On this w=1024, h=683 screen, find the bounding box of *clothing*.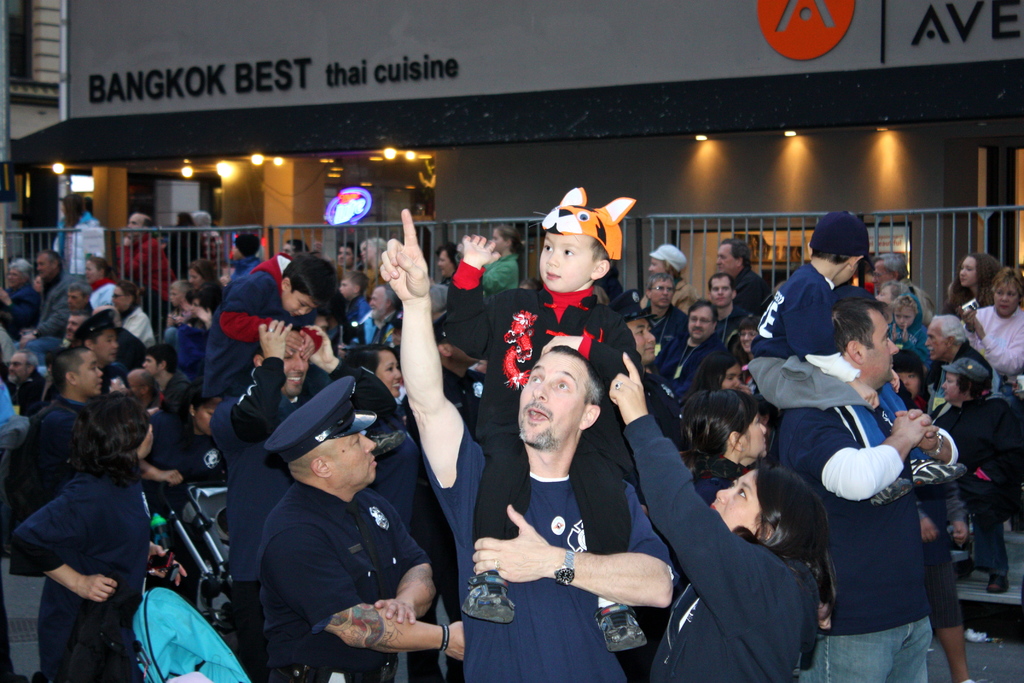
Bounding box: {"x1": 861, "y1": 279, "x2": 879, "y2": 295}.
